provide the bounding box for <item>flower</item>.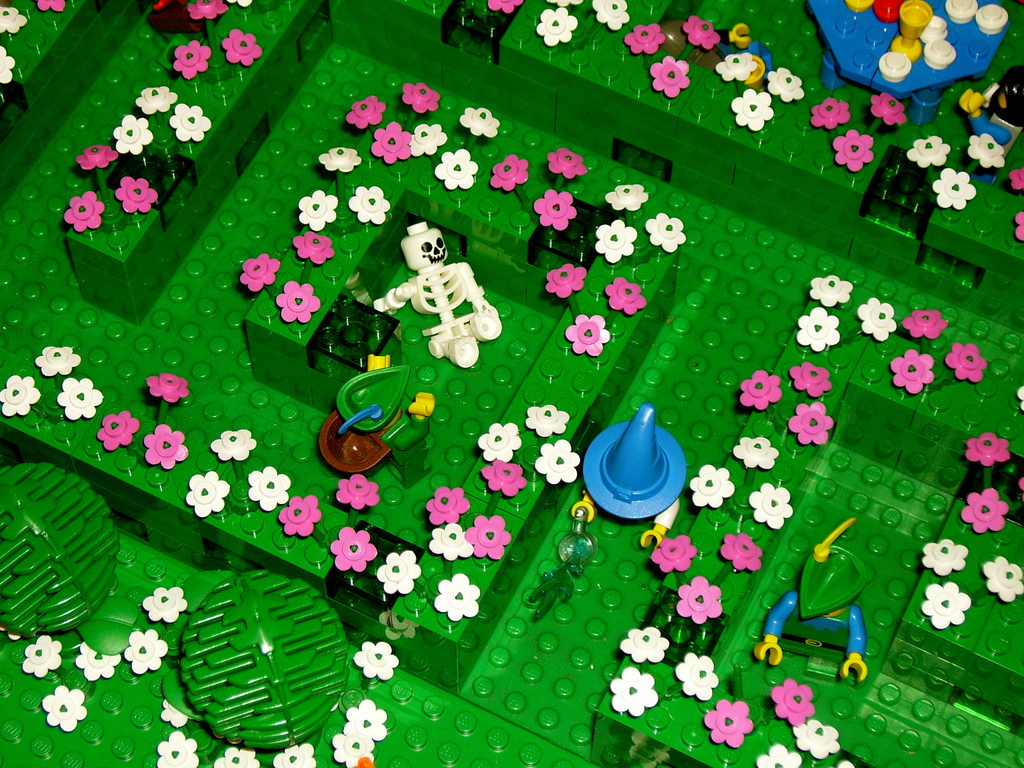
left=0, top=373, right=45, bottom=417.
